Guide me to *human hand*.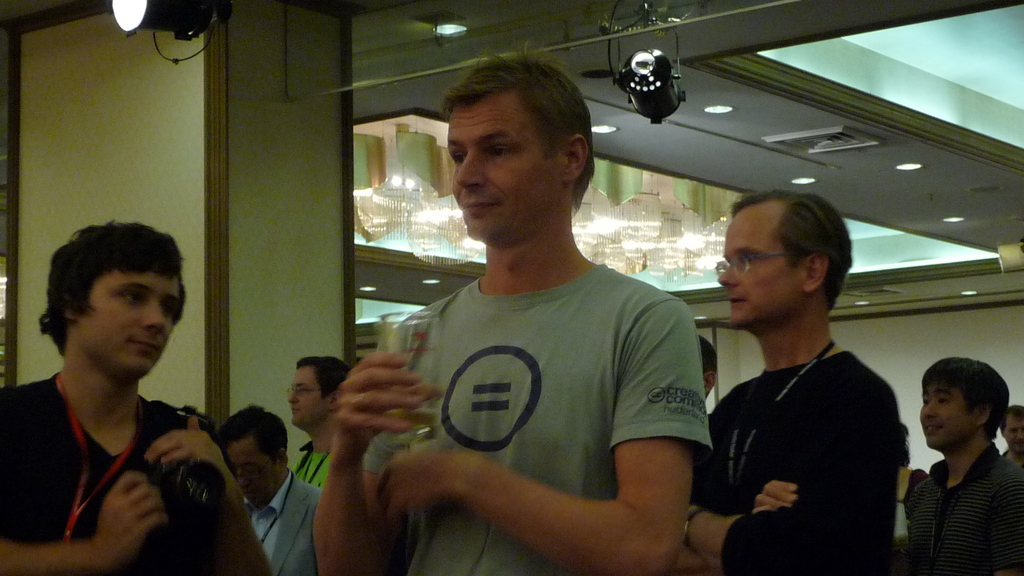
Guidance: <region>142, 415, 230, 486</region>.
